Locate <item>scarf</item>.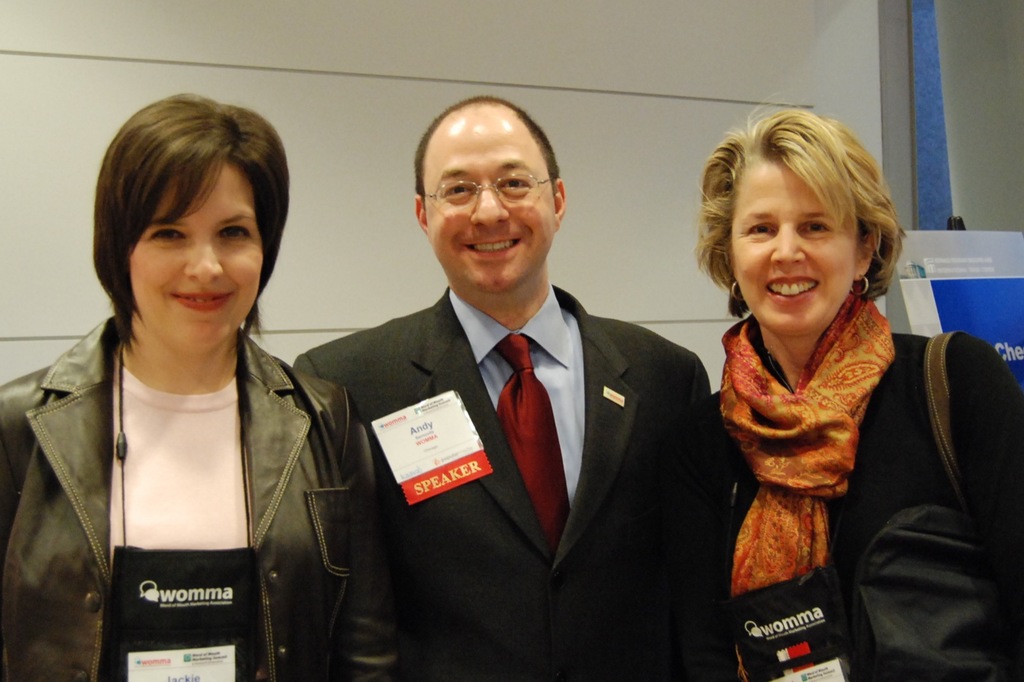
Bounding box: 719/292/893/600.
